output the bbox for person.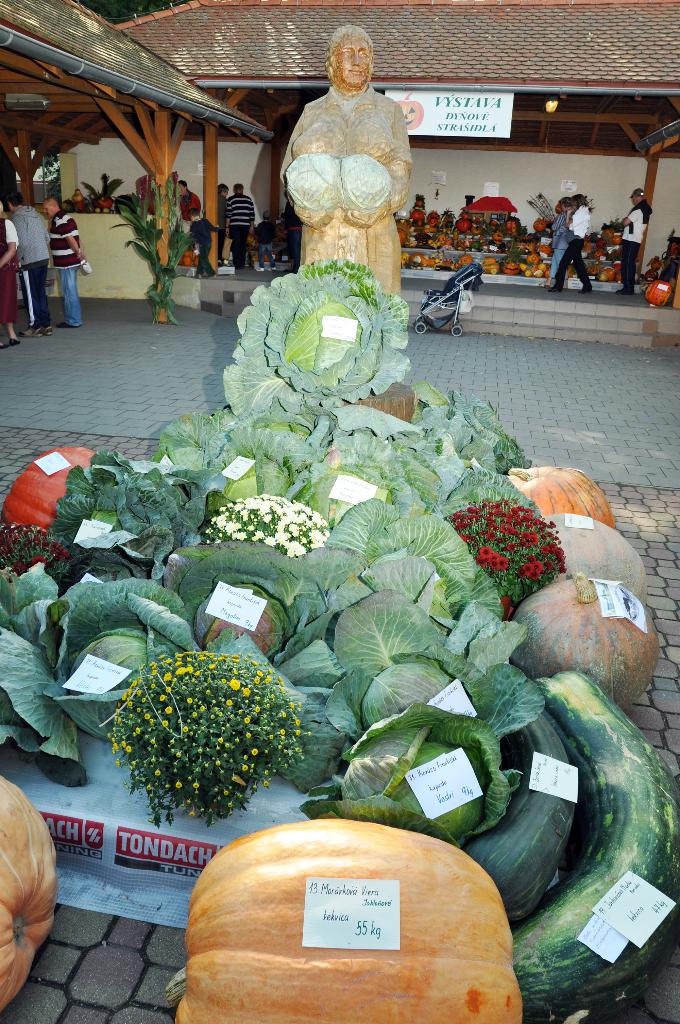
bbox=(660, 236, 679, 281).
